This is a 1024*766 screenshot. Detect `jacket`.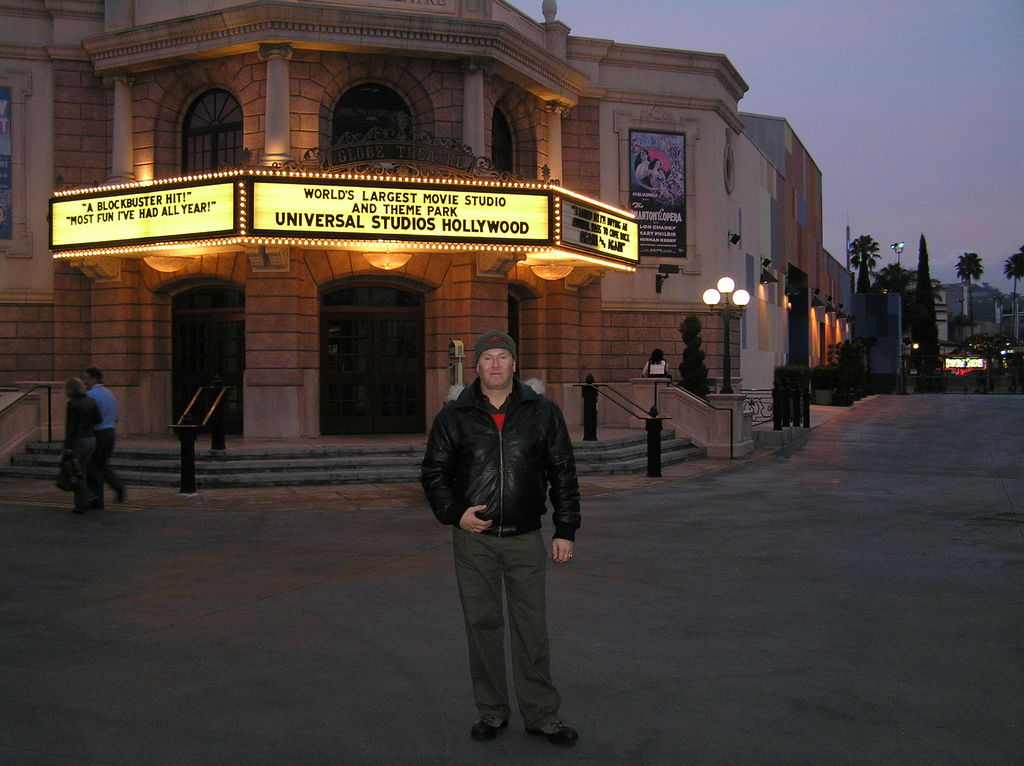
bbox=(406, 323, 578, 567).
